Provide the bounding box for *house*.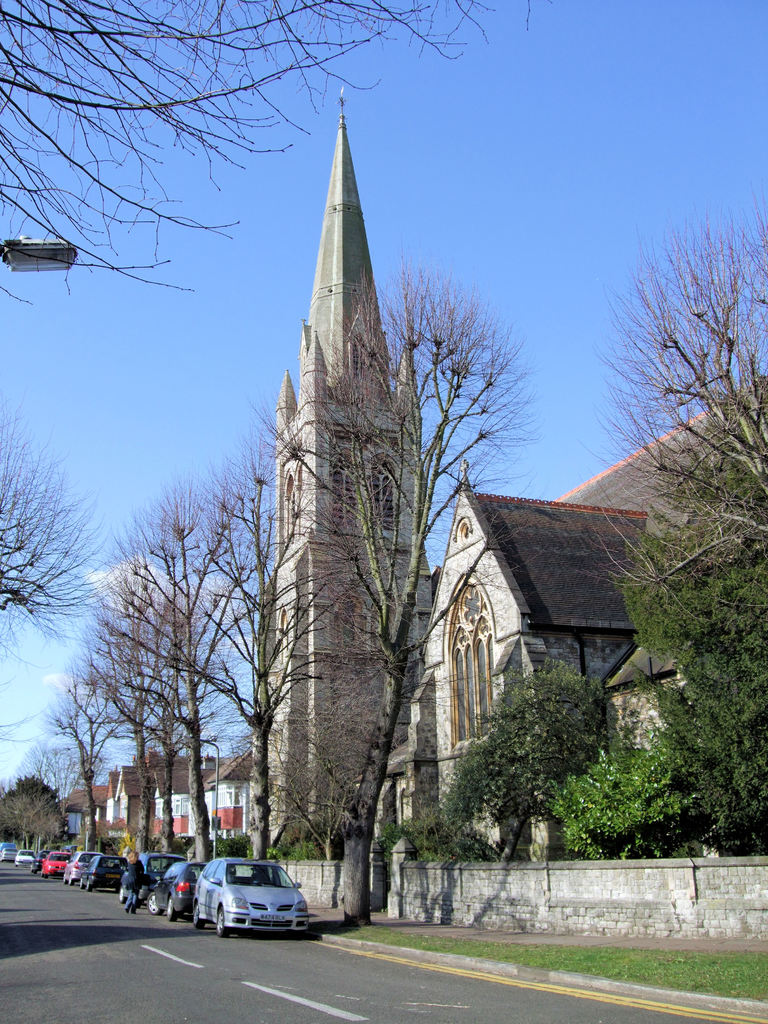
[left=161, top=749, right=222, bottom=840].
